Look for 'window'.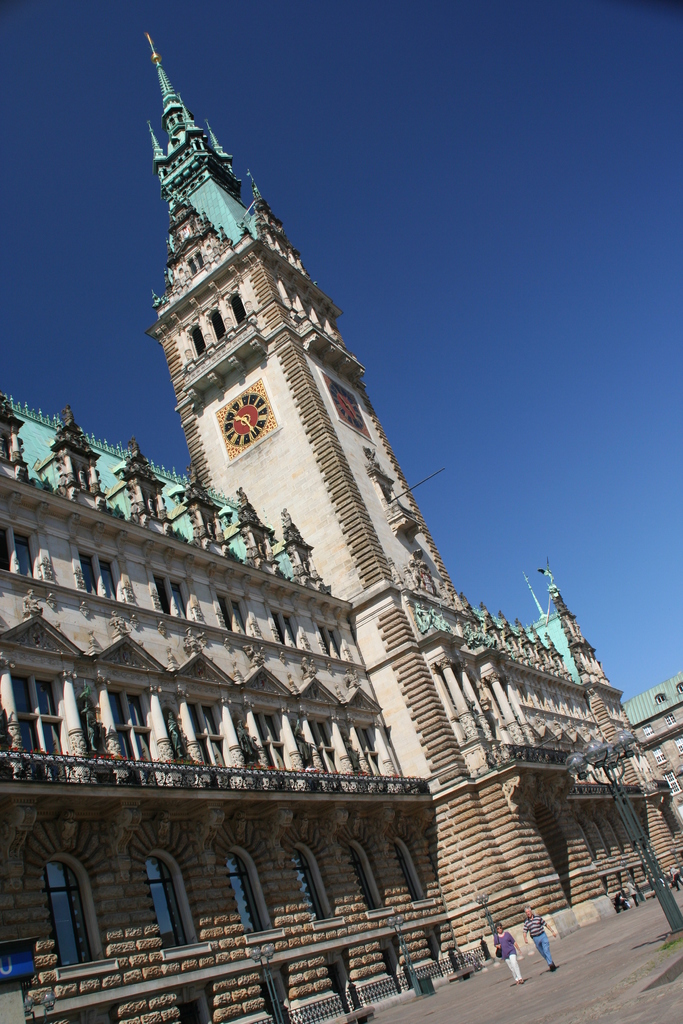
Found: <bbox>140, 852, 193, 948</bbox>.
